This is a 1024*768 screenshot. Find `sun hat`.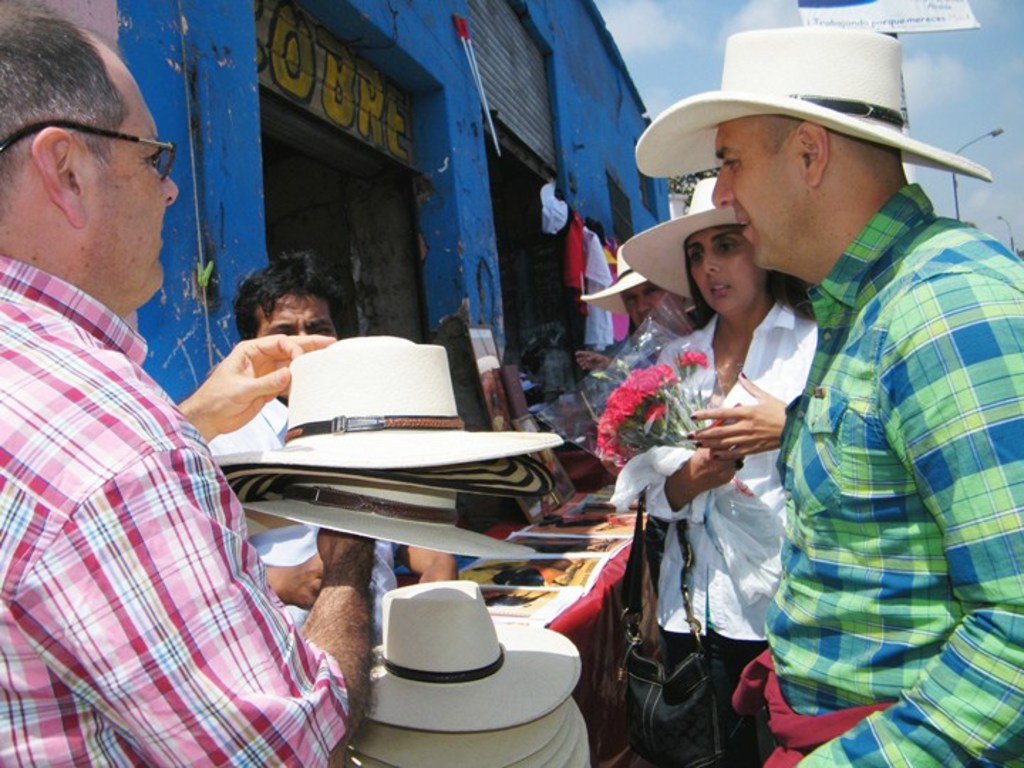
Bounding box: {"left": 229, "top": 466, "right": 549, "bottom": 573}.
